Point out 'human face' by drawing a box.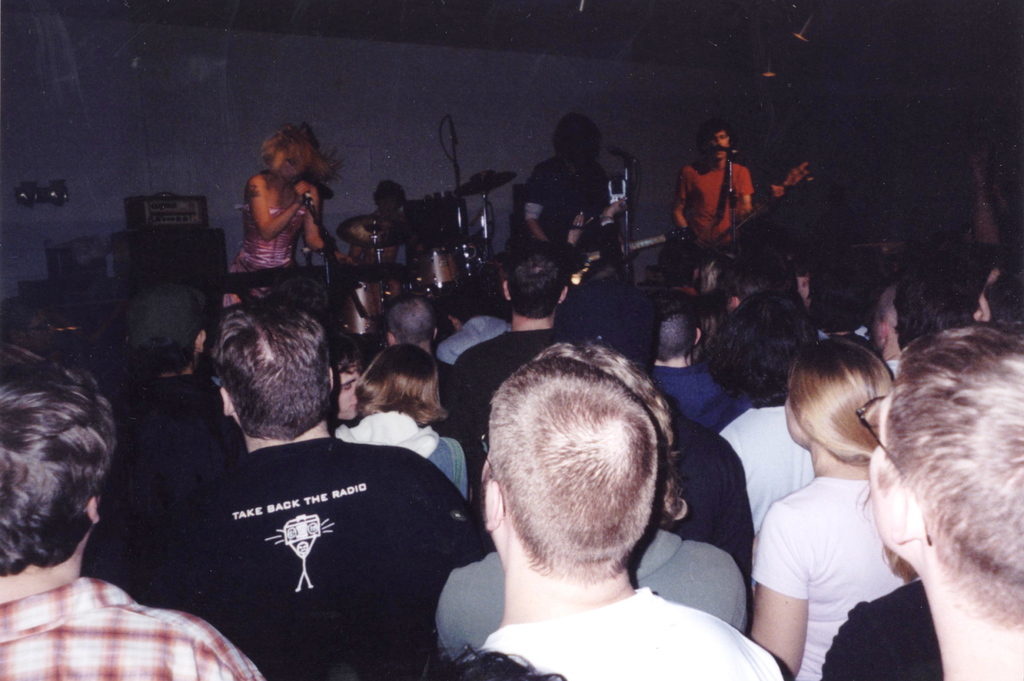
detection(707, 129, 731, 160).
